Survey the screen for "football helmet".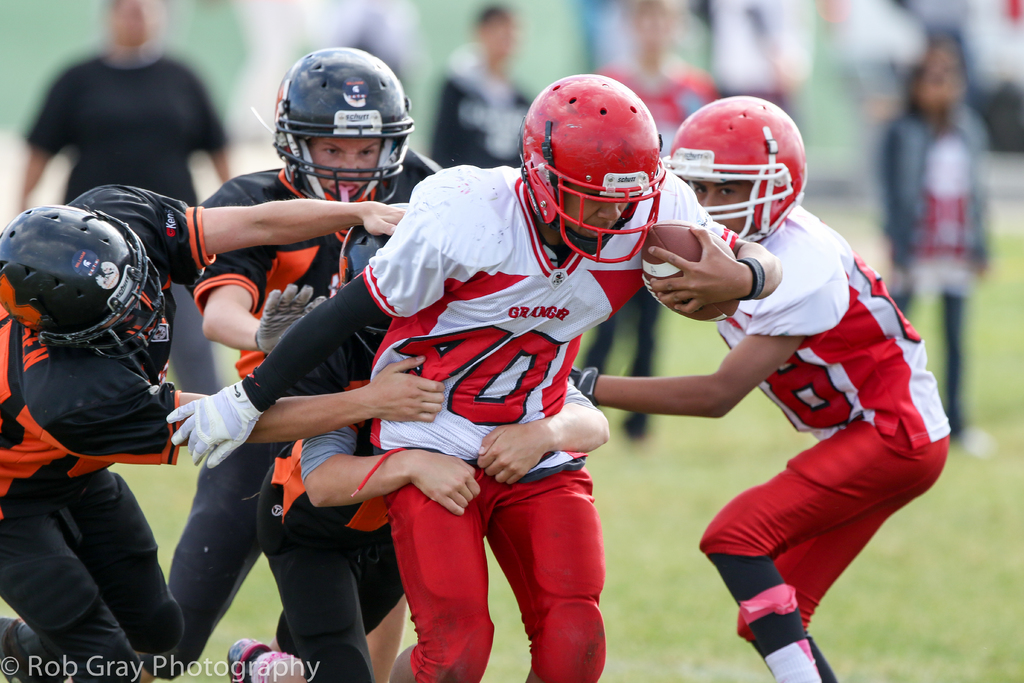
Survey found: pyautogui.locateOnScreen(335, 223, 390, 288).
